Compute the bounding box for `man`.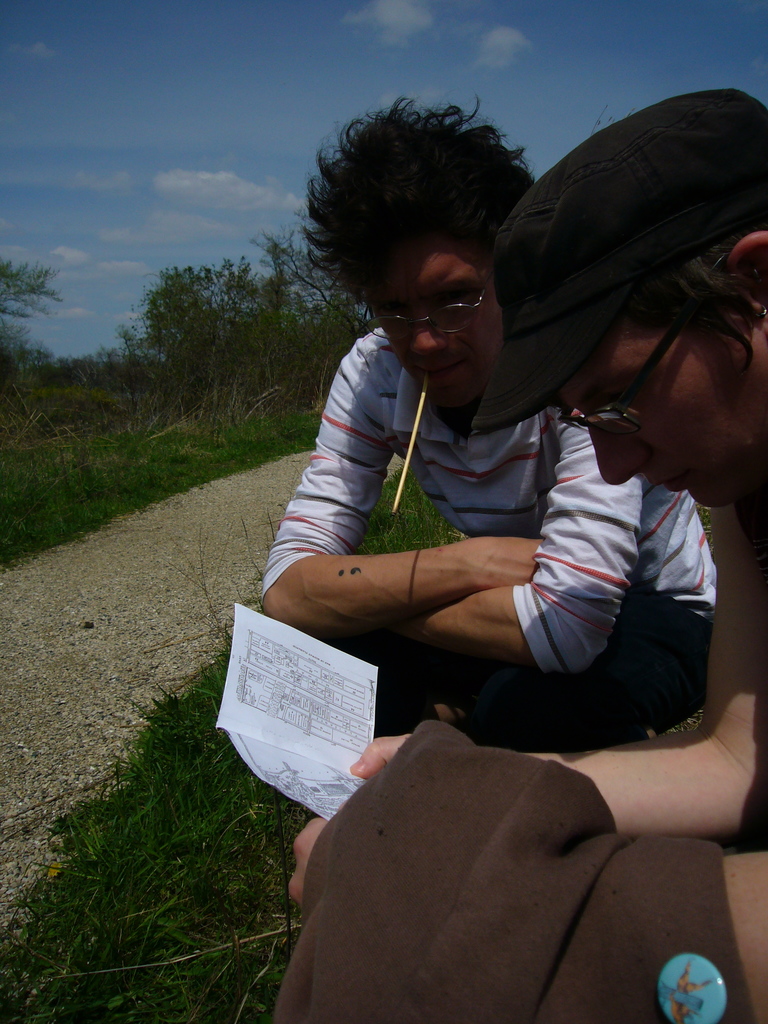
l=296, t=55, r=767, b=1020.
